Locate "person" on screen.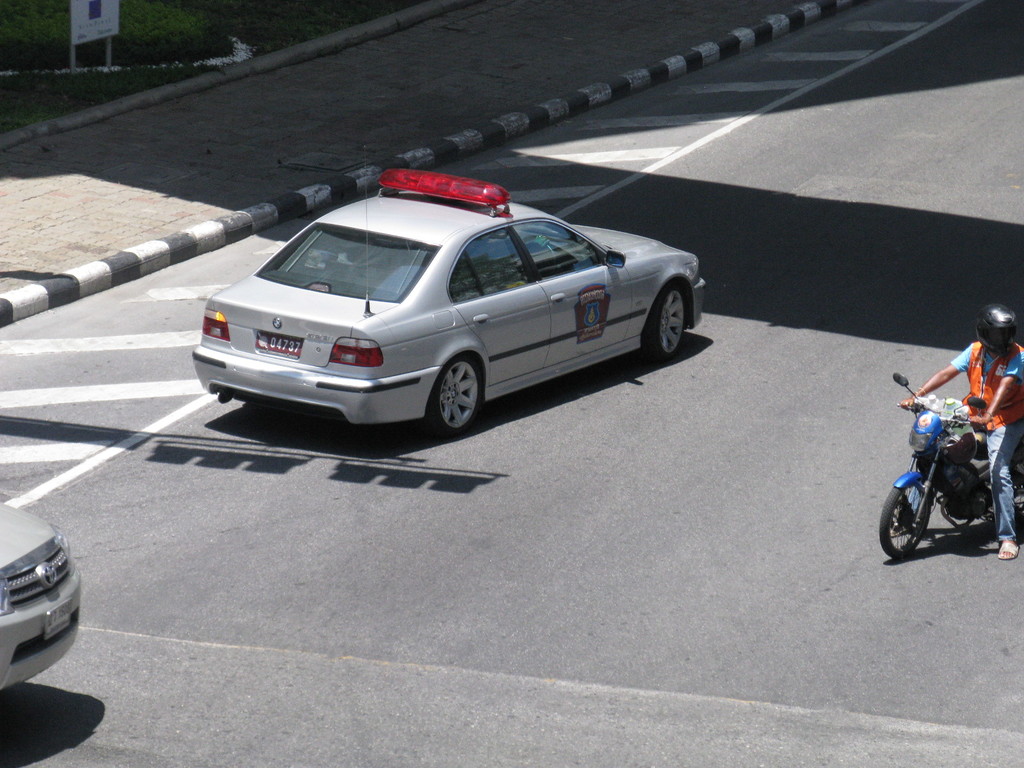
On screen at bbox=(897, 301, 1023, 558).
